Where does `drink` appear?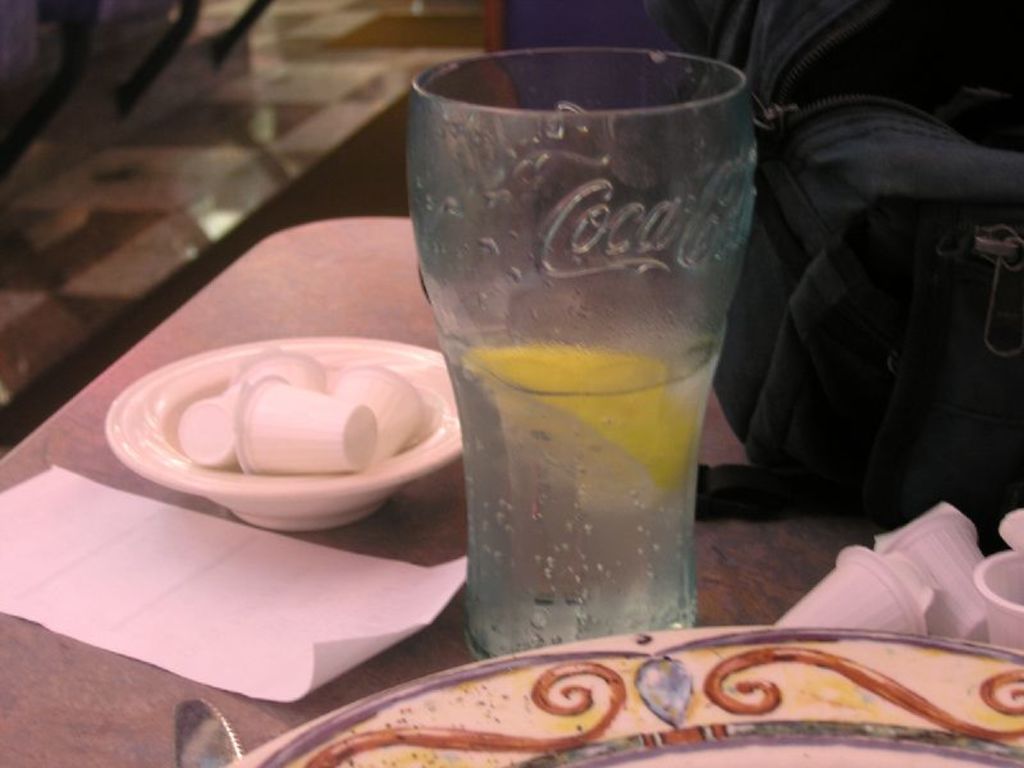
Appears at detection(412, 115, 731, 650).
